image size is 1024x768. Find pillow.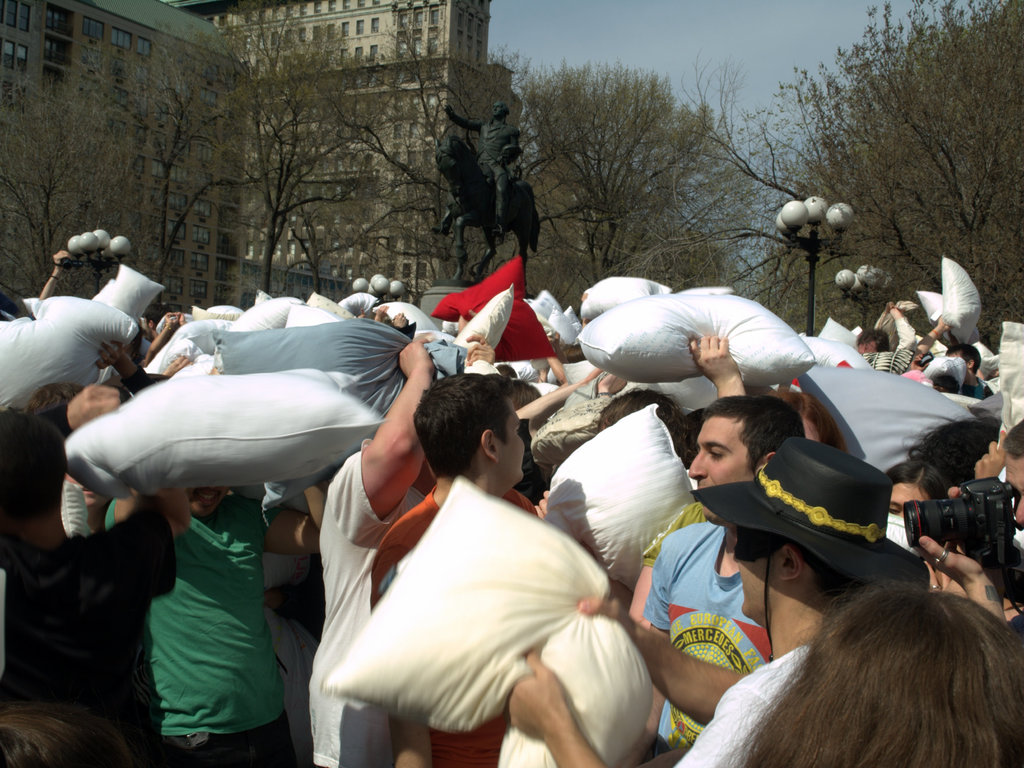
374, 300, 441, 334.
